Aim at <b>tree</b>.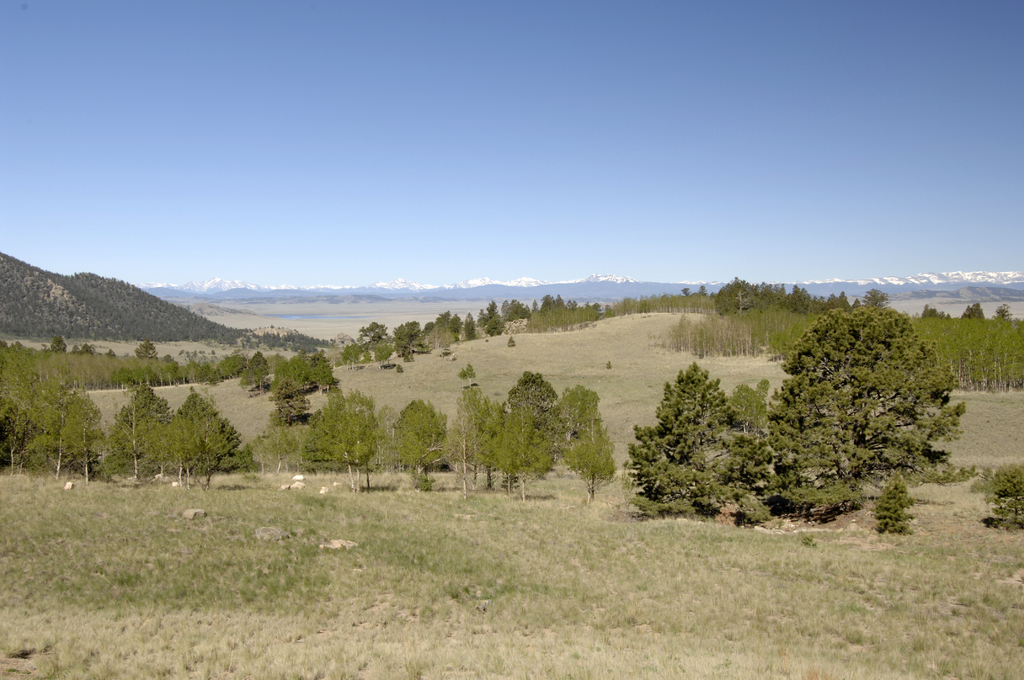
Aimed at 267/375/318/430.
